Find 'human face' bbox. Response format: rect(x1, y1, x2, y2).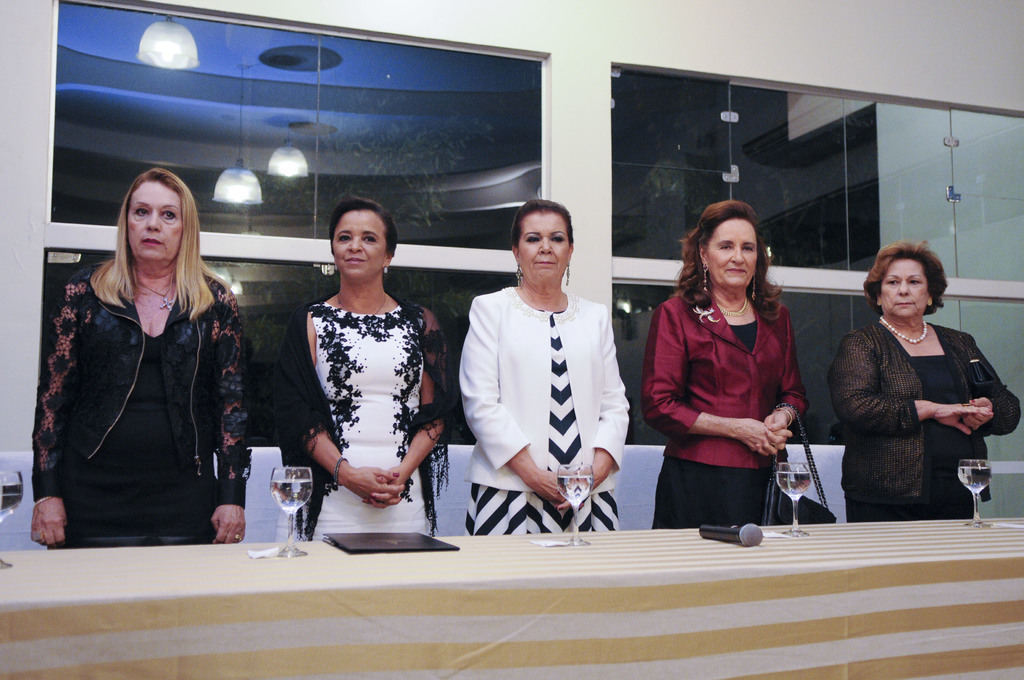
rect(322, 207, 387, 279).
